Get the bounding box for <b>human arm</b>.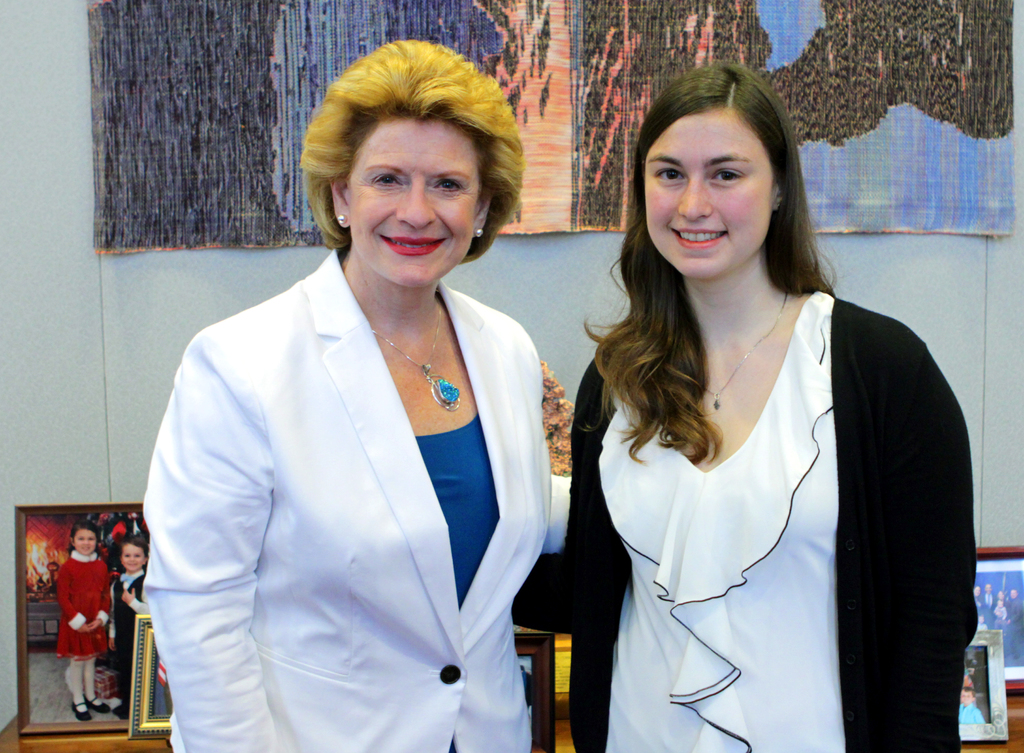
{"left": 899, "top": 321, "right": 977, "bottom": 752}.
